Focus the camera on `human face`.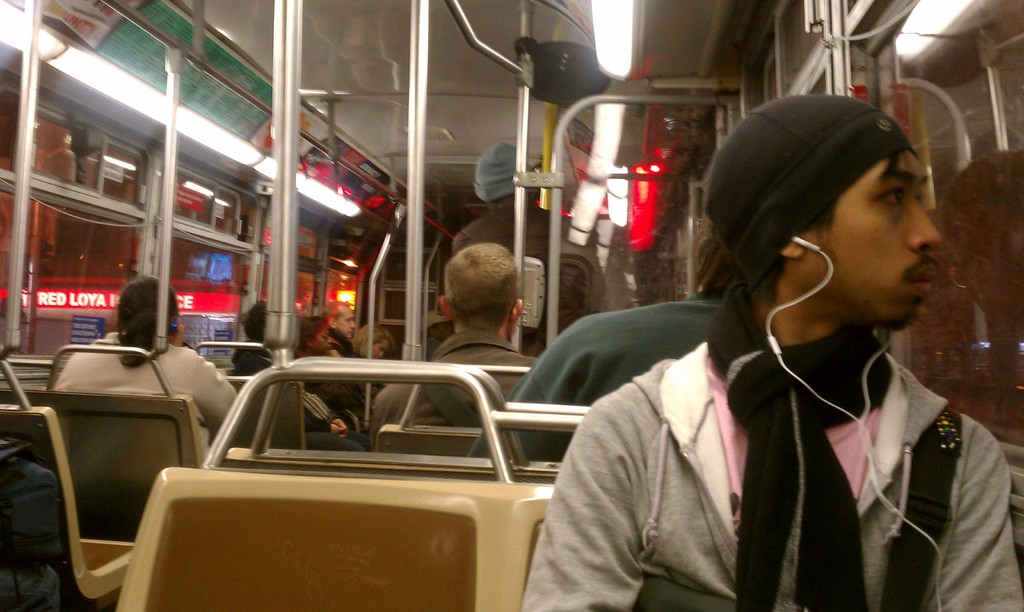
Focus region: left=371, top=339, right=390, bottom=358.
